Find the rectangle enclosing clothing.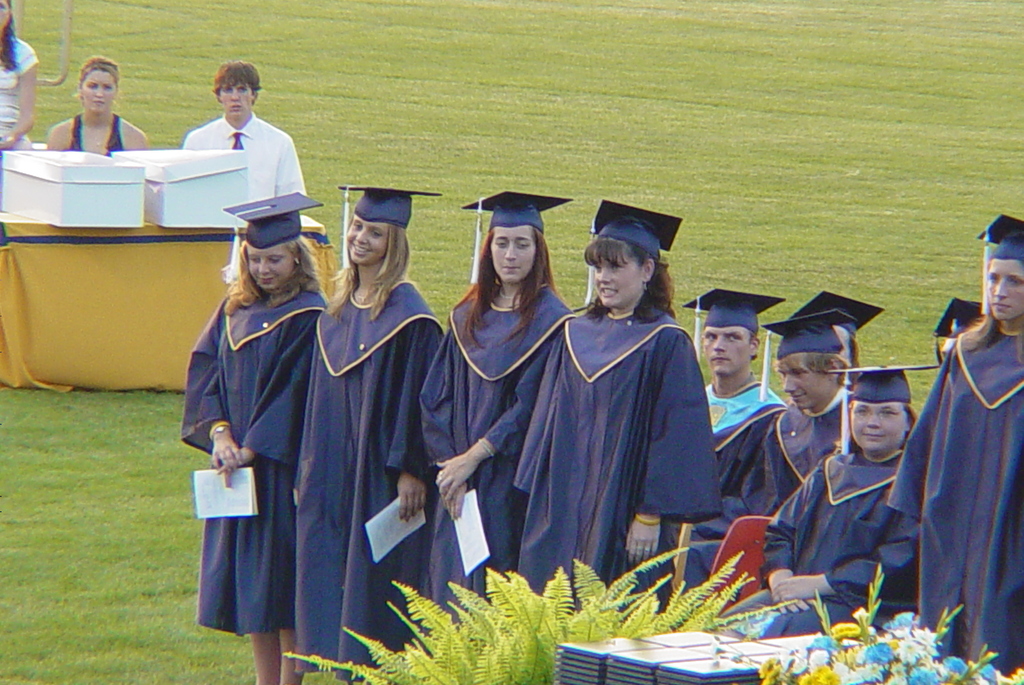
box=[0, 35, 42, 147].
